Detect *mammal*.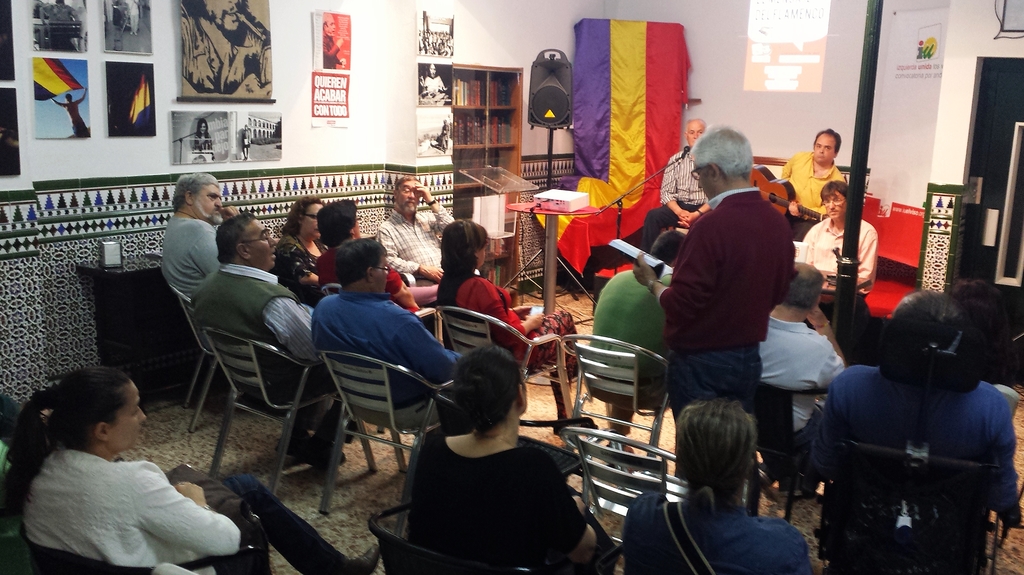
Detected at region(161, 171, 282, 382).
